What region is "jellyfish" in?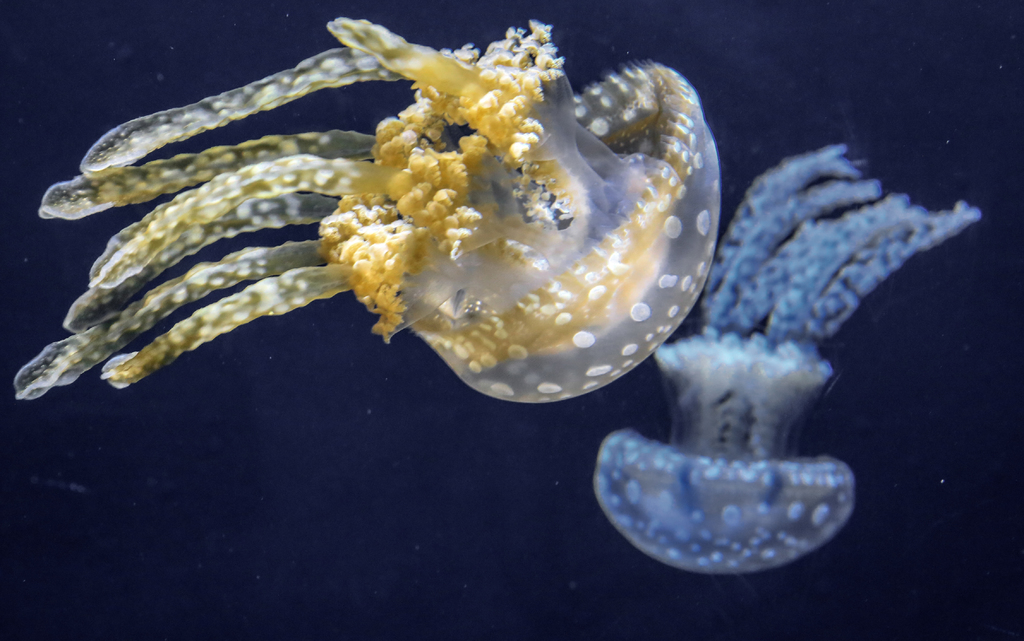
[left=591, top=144, right=981, bottom=579].
